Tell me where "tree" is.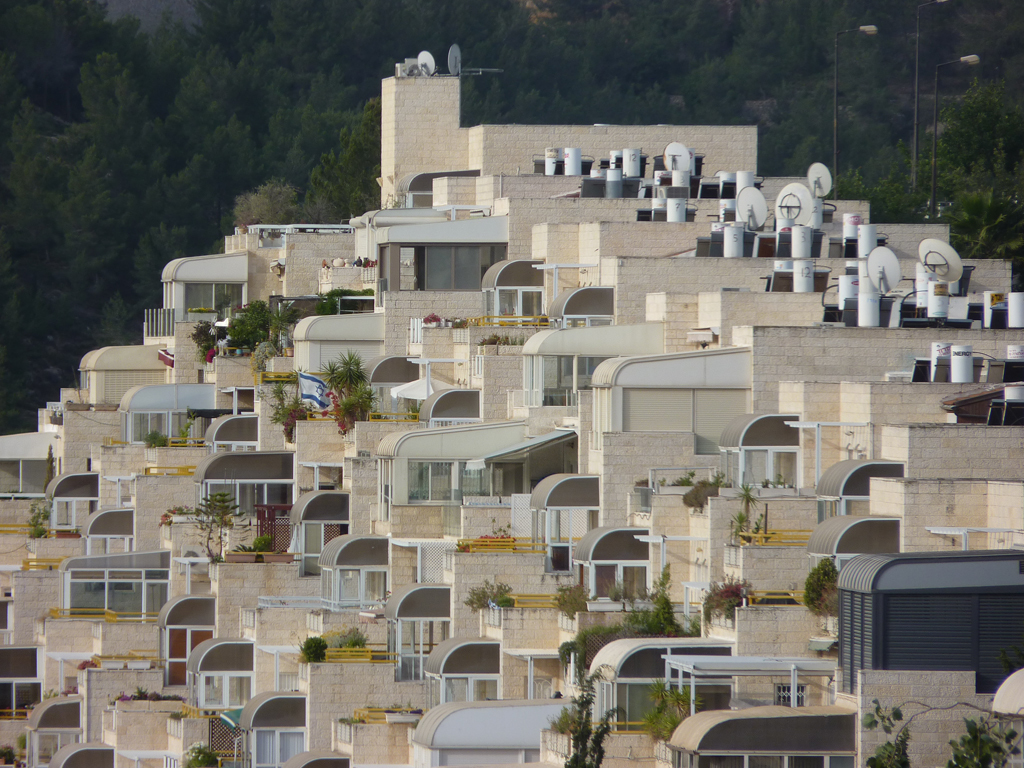
"tree" is at BBox(337, 385, 367, 420).
